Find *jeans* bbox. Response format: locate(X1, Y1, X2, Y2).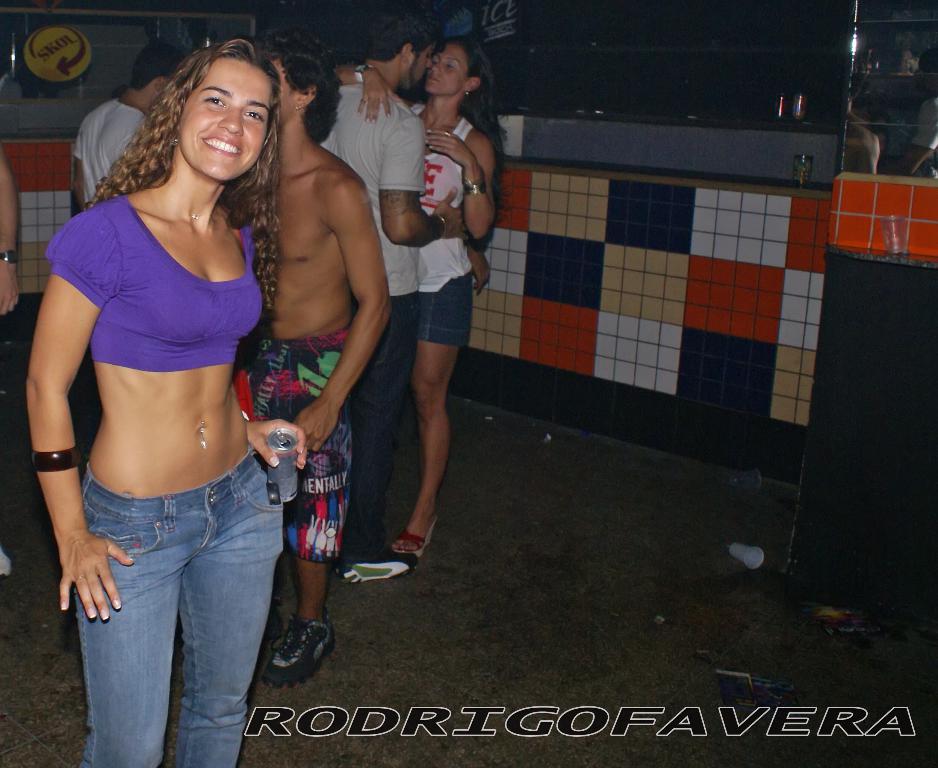
locate(74, 440, 281, 767).
